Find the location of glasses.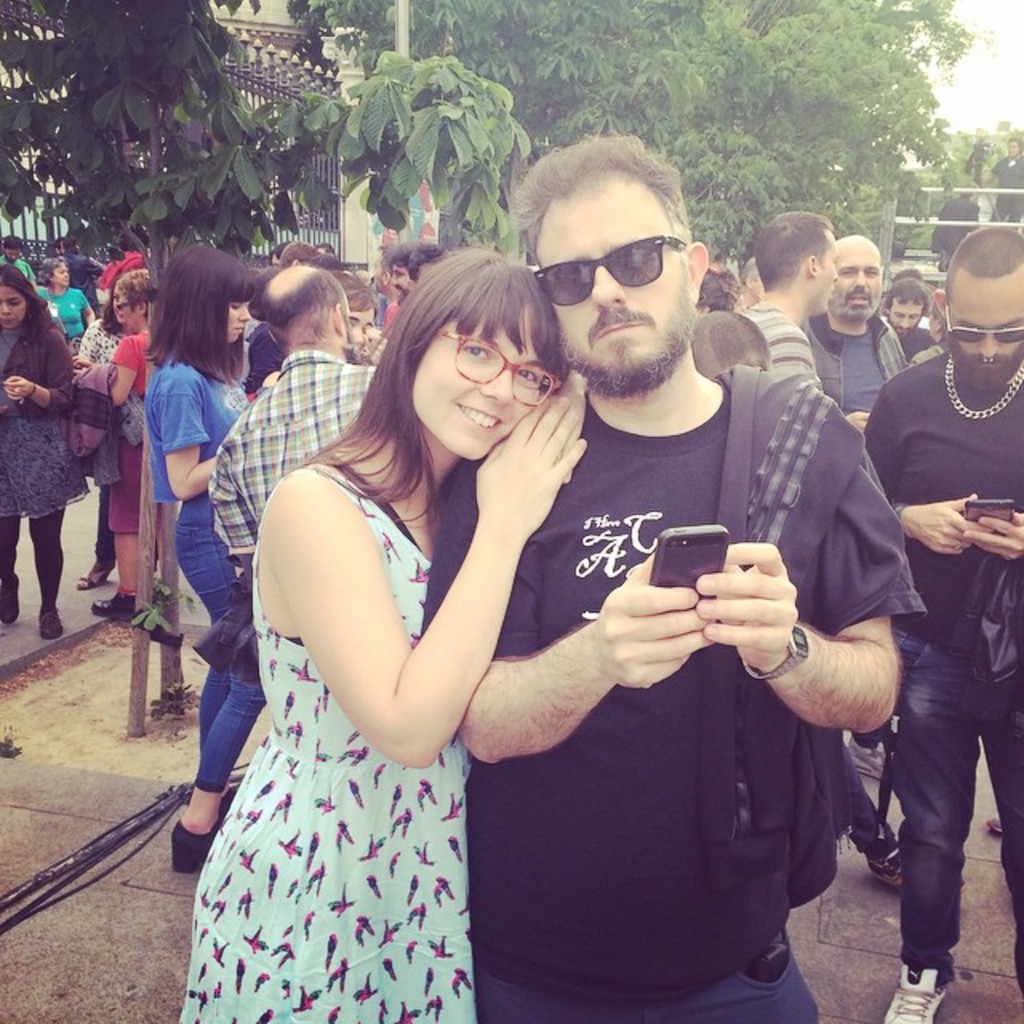
Location: 515 221 722 318.
